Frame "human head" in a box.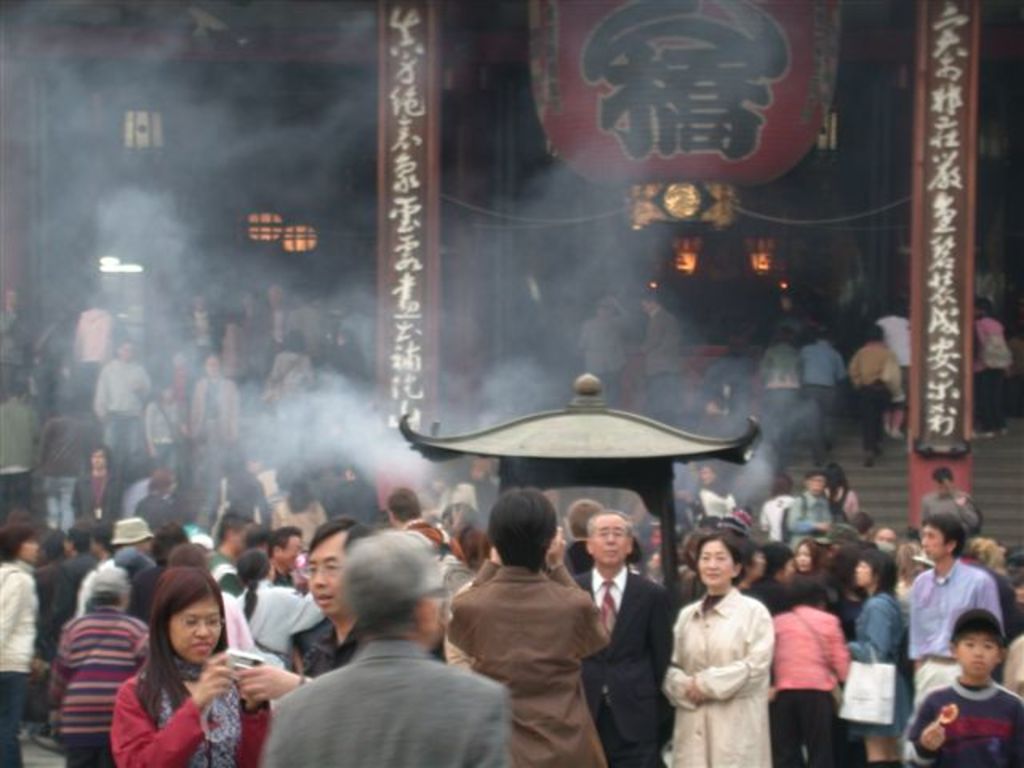
Rect(773, 328, 792, 347).
